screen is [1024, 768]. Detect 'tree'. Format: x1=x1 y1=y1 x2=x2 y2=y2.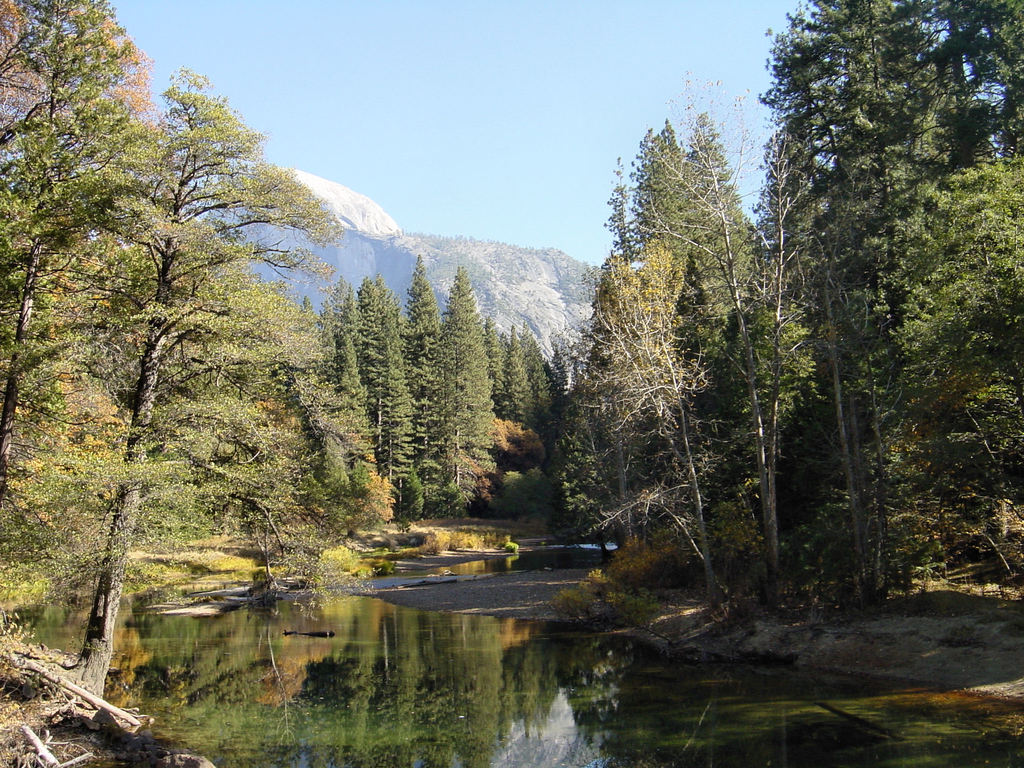
x1=375 y1=465 x2=424 y2=529.
